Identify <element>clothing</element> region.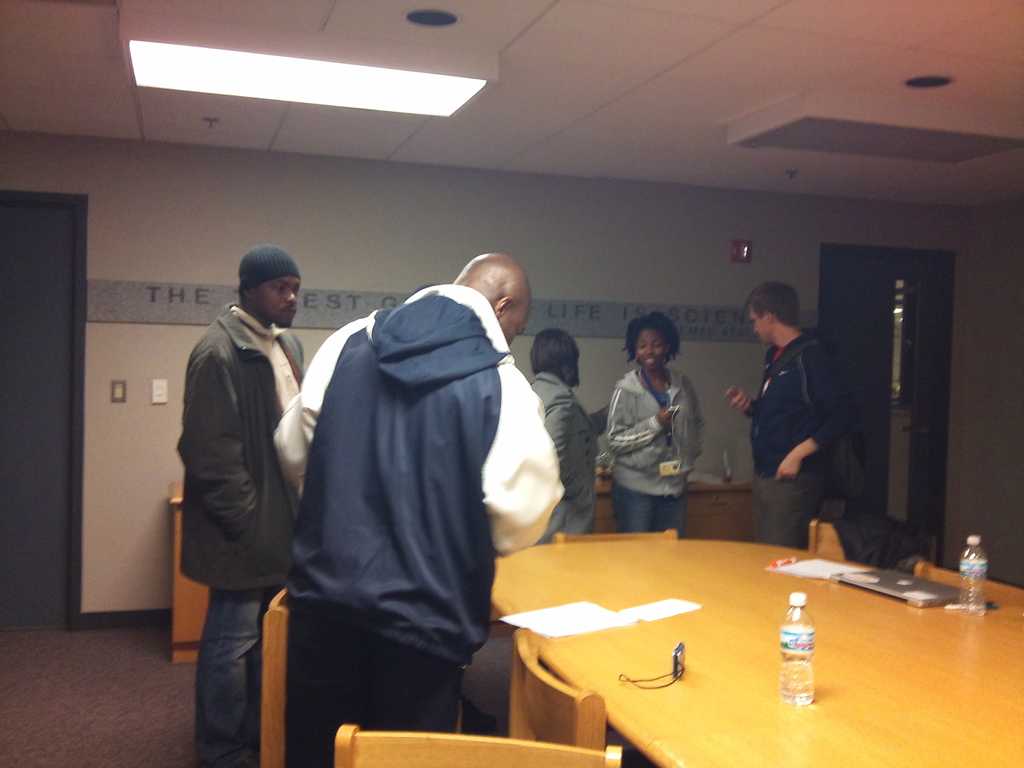
Region: [left=525, top=374, right=600, bottom=551].
